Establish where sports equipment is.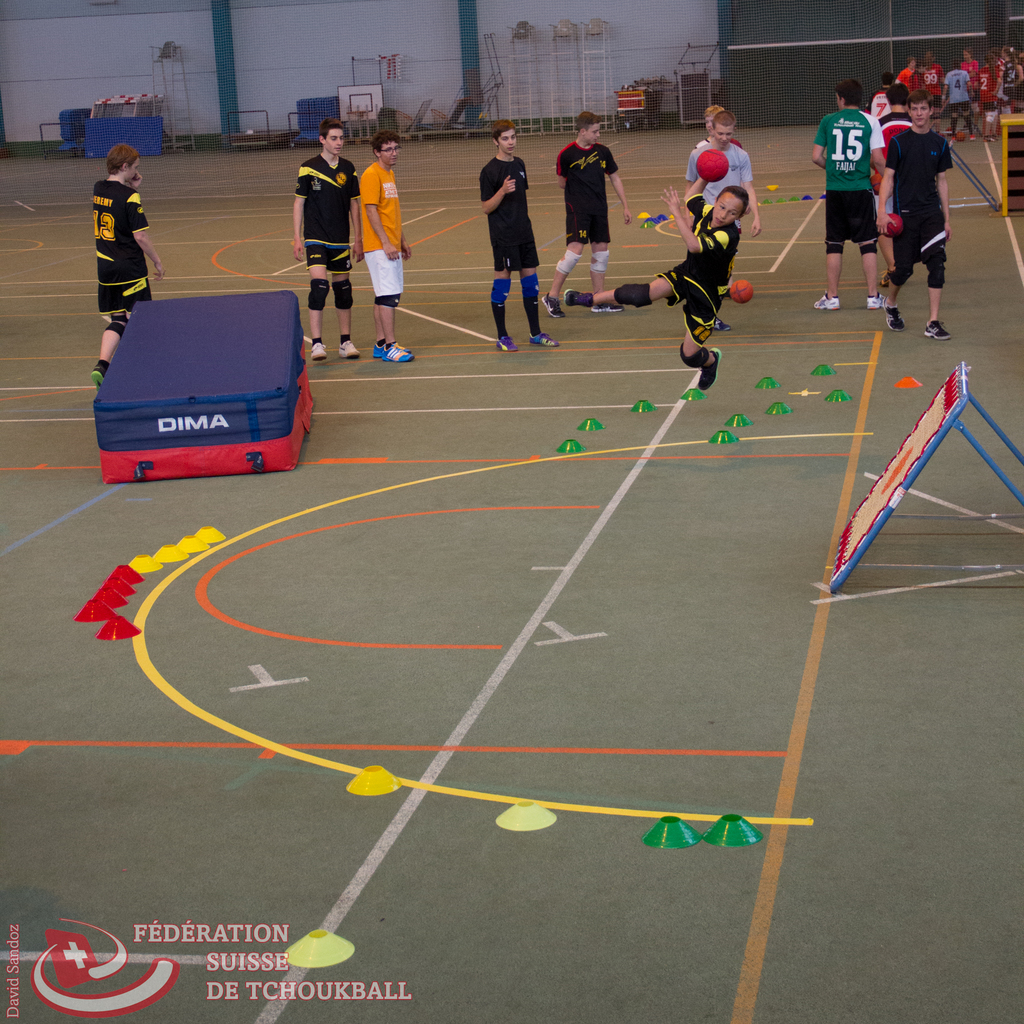
Established at 308 277 328 312.
